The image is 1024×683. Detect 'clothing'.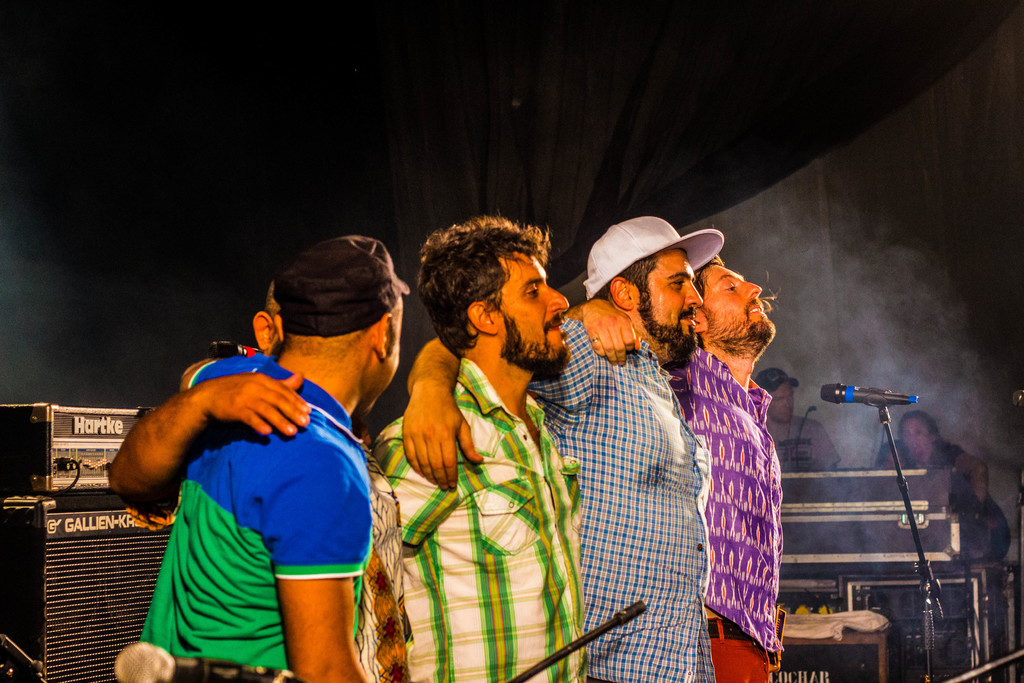
Detection: bbox=(120, 333, 384, 643).
